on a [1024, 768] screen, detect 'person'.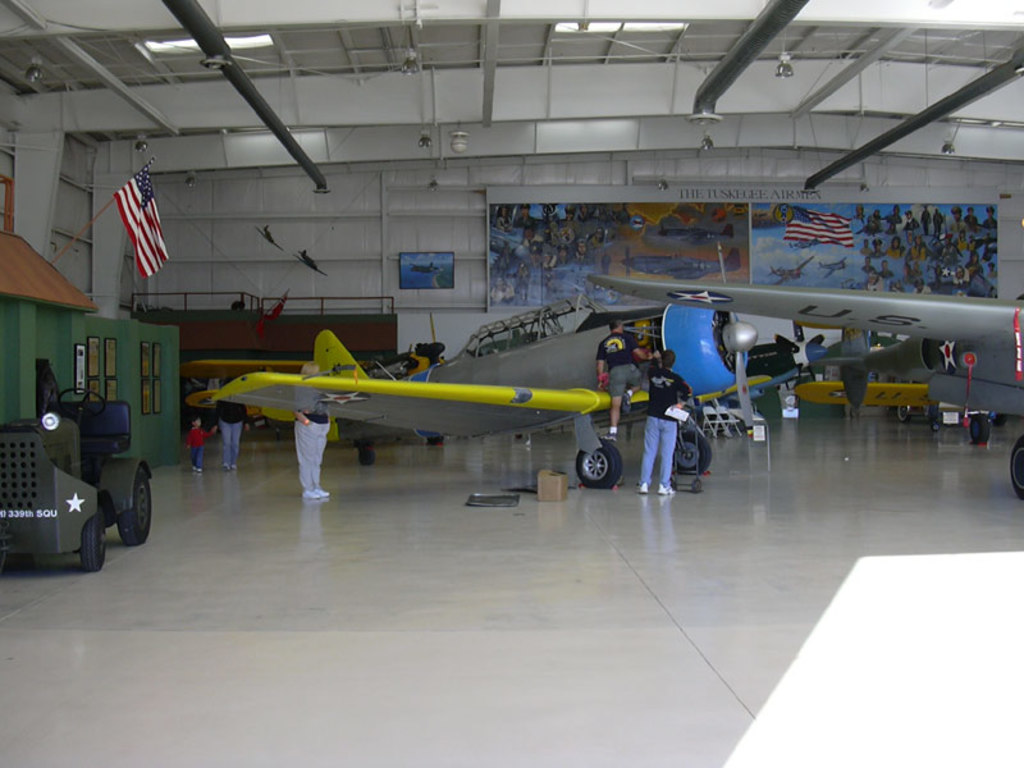
x1=292, y1=356, x2=330, y2=495.
